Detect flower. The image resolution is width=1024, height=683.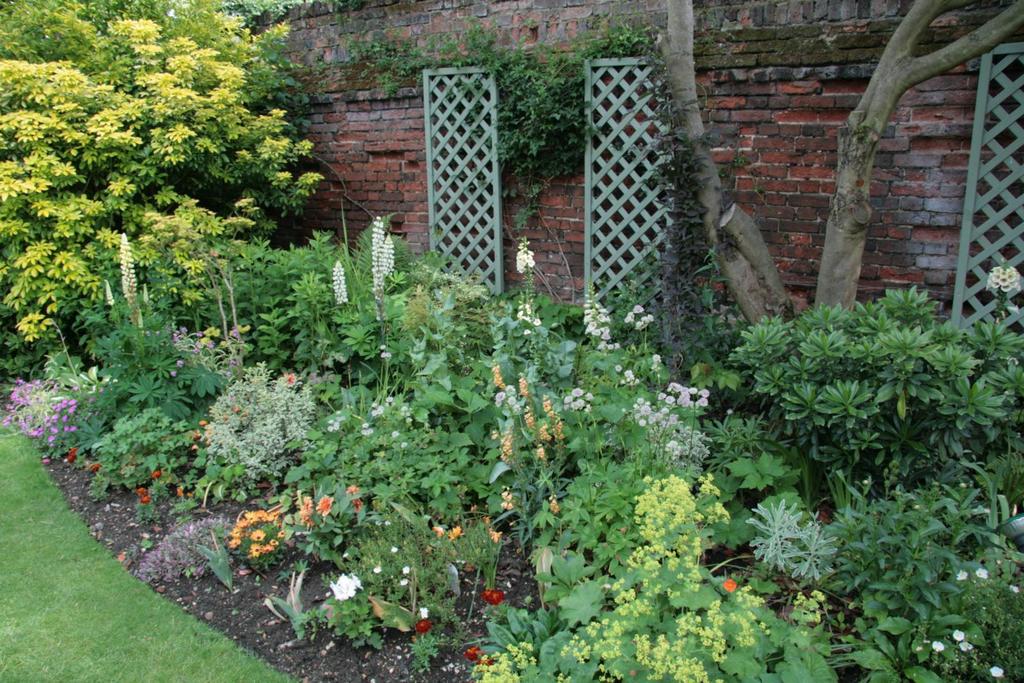
(329, 572, 365, 604).
